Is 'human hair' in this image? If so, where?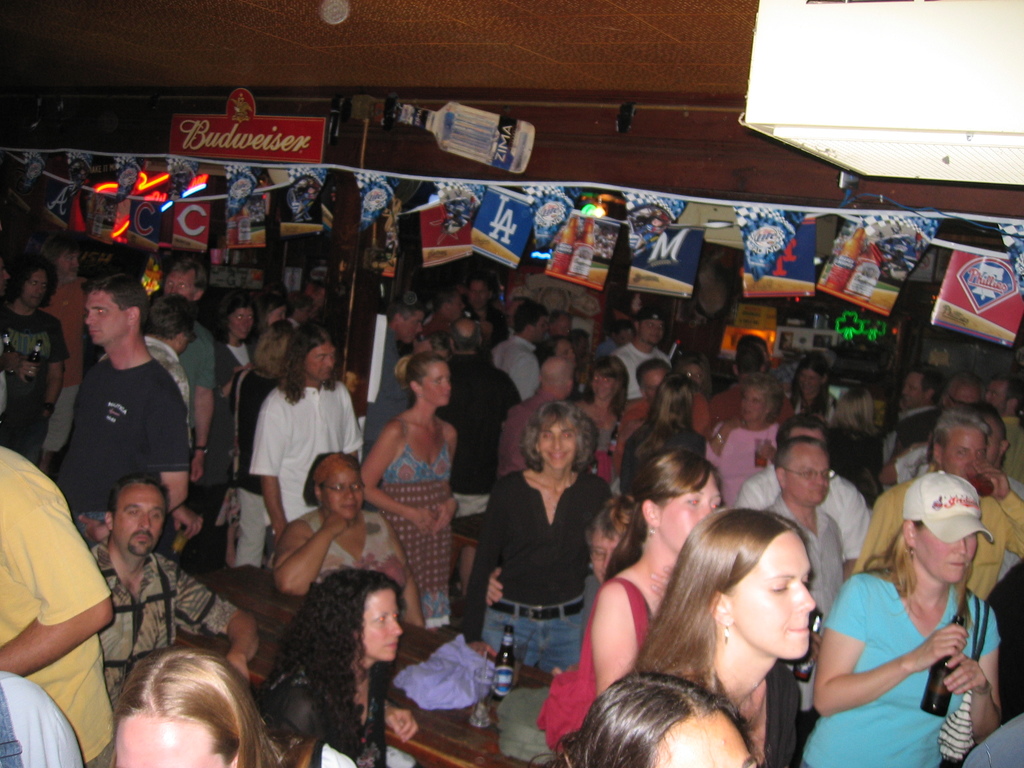
Yes, at [left=521, top=669, right=768, bottom=767].
